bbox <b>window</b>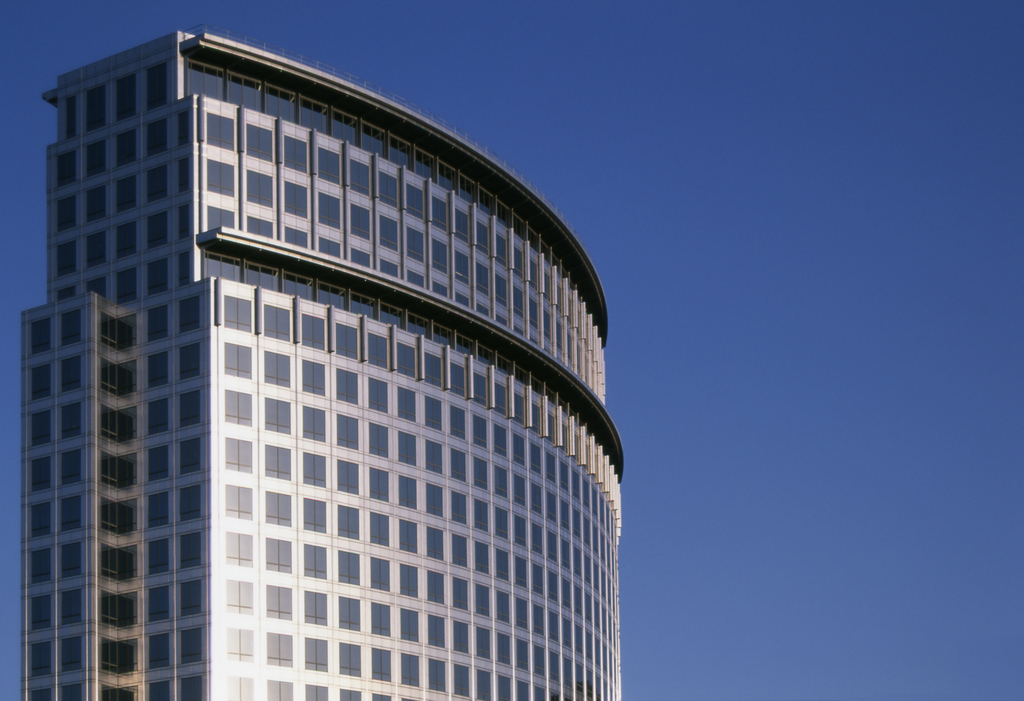
[x1=116, y1=135, x2=138, y2=163]
